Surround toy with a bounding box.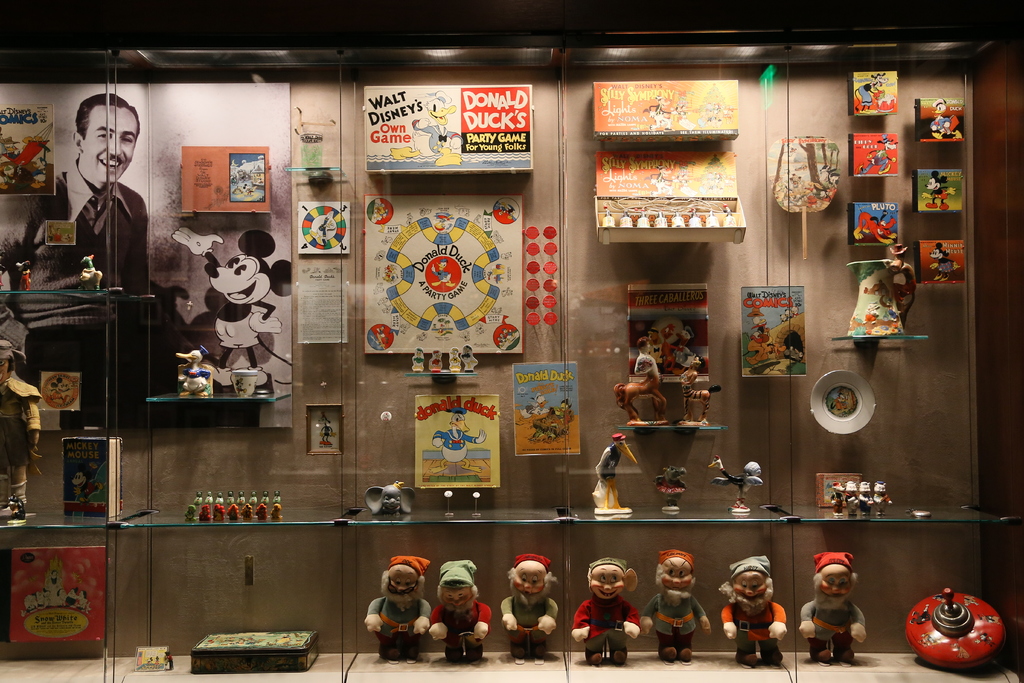
[804, 554, 870, 672].
